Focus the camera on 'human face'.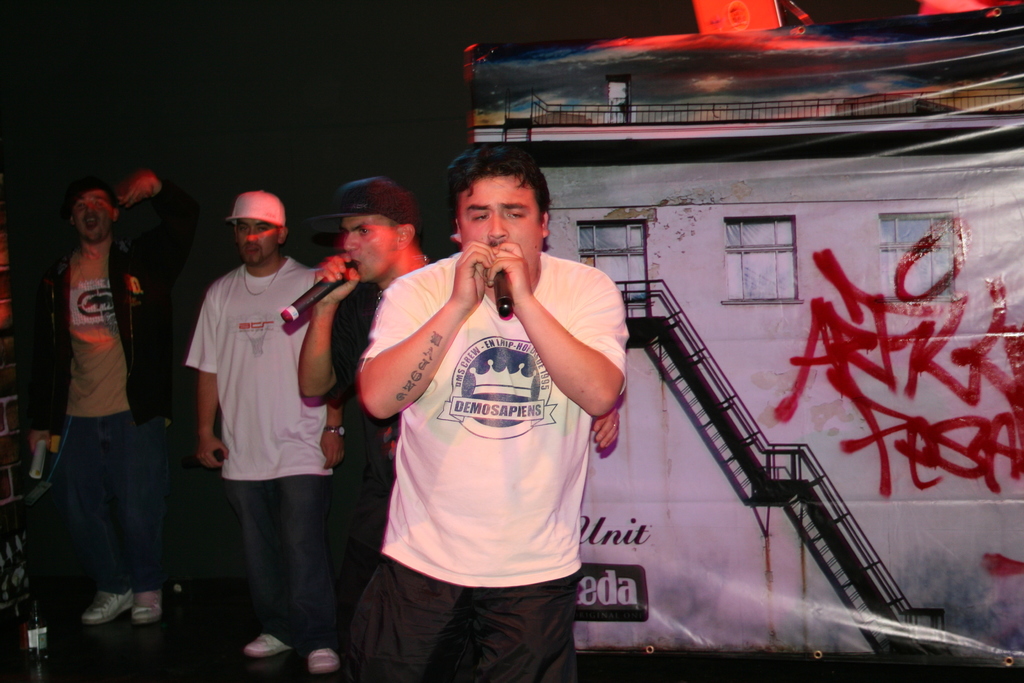
Focus region: locate(72, 193, 113, 243).
